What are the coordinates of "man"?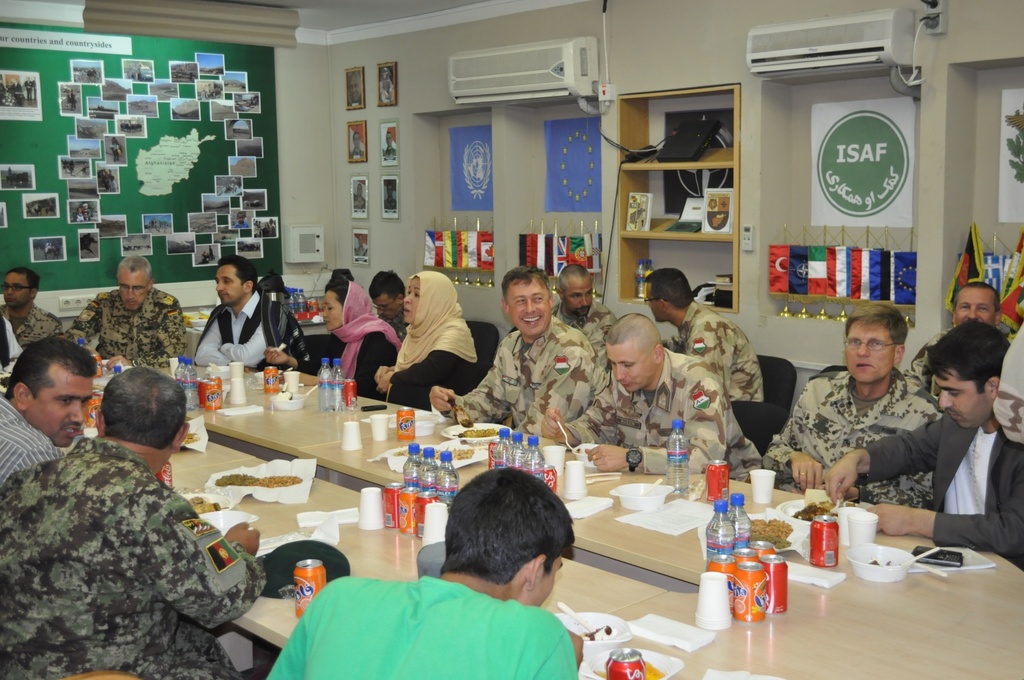
[x1=0, y1=329, x2=101, y2=482].
